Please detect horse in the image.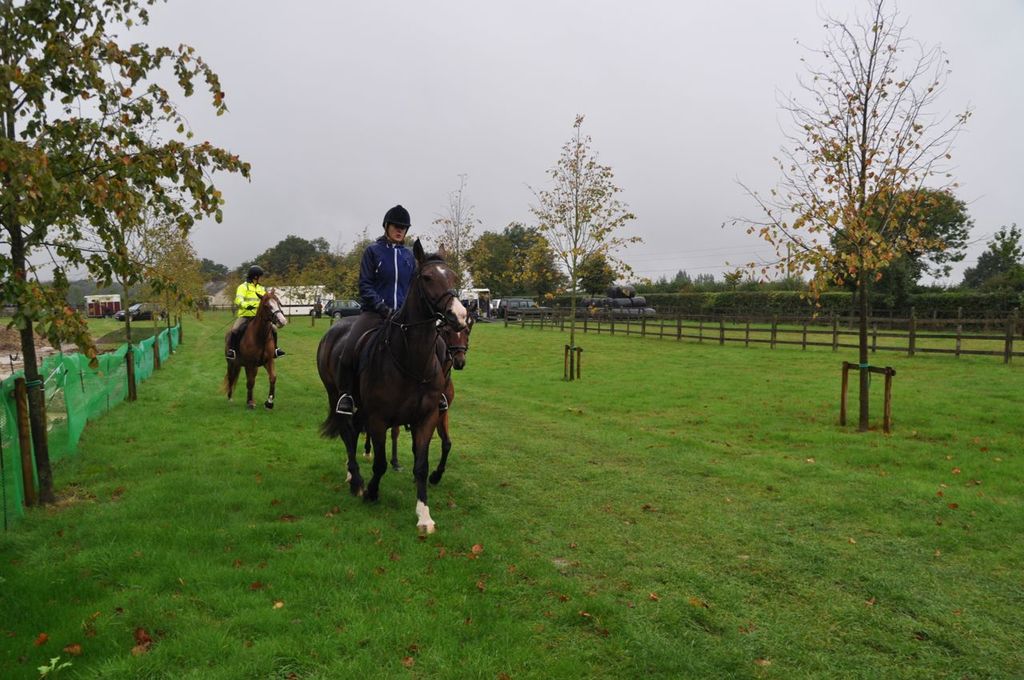
detection(312, 233, 470, 538).
